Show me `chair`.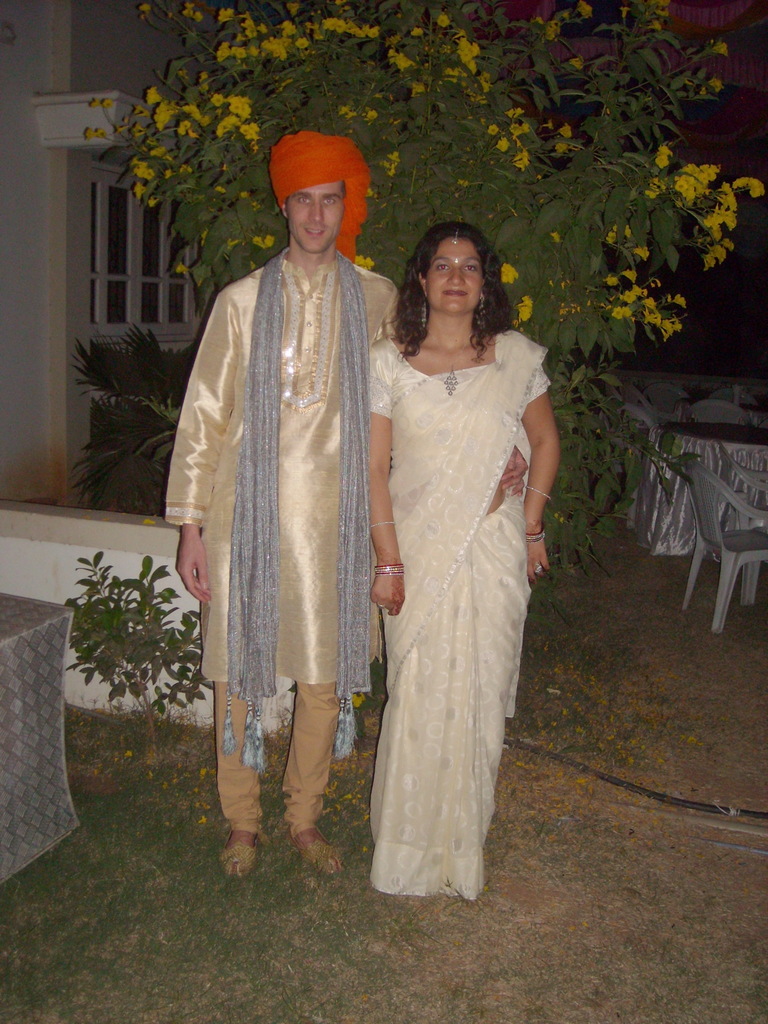
`chair` is here: 684:457:767:631.
